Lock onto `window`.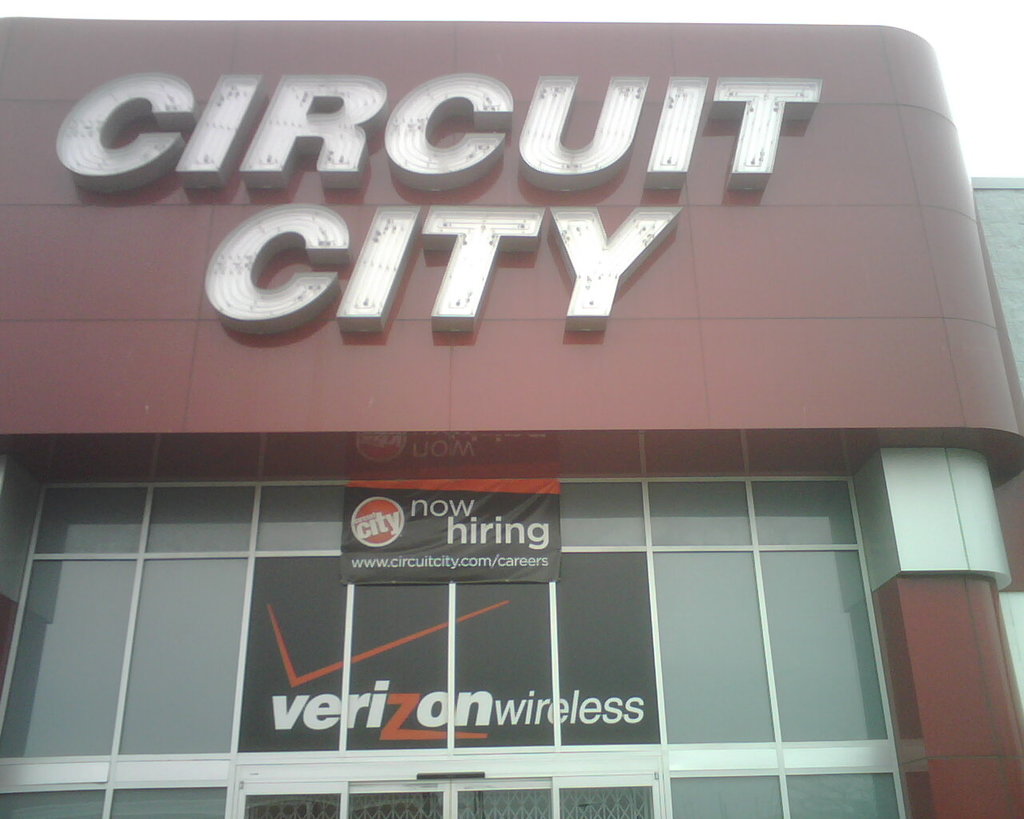
Locked: rect(0, 479, 906, 818).
